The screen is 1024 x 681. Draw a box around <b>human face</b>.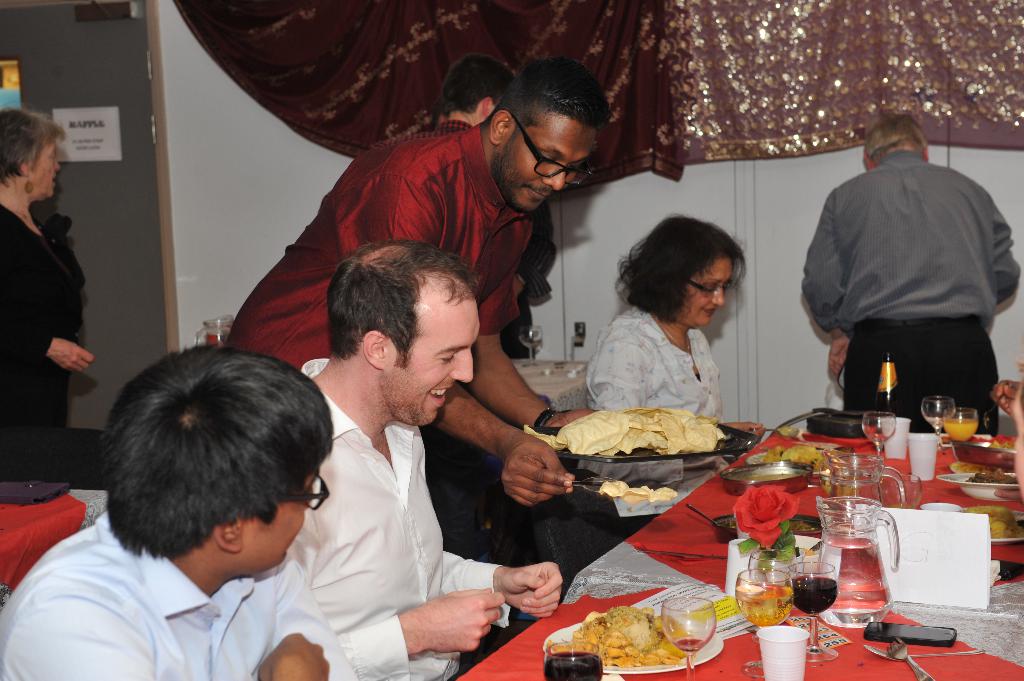
<region>381, 276, 481, 428</region>.
